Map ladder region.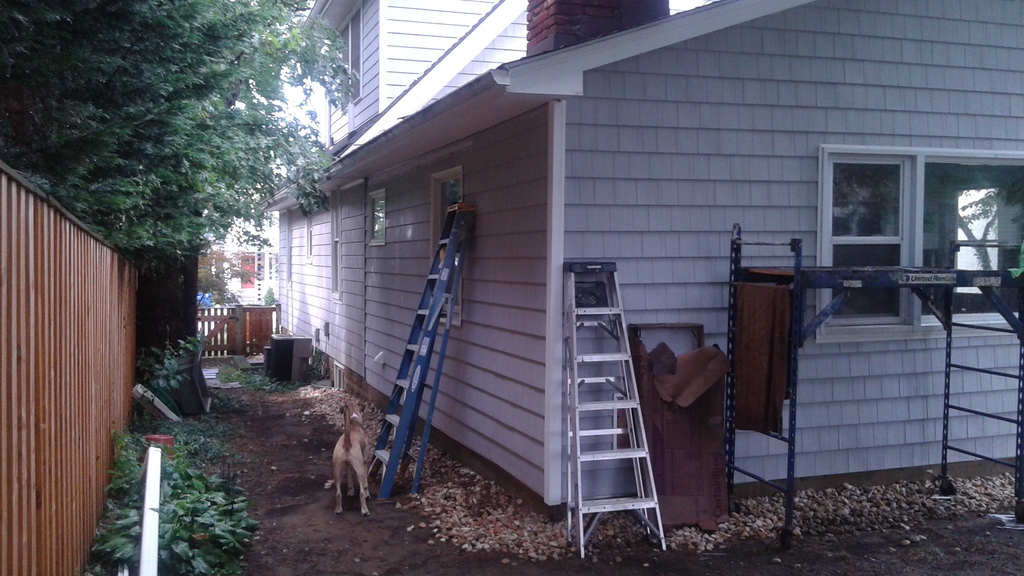
Mapped to 563/259/666/557.
